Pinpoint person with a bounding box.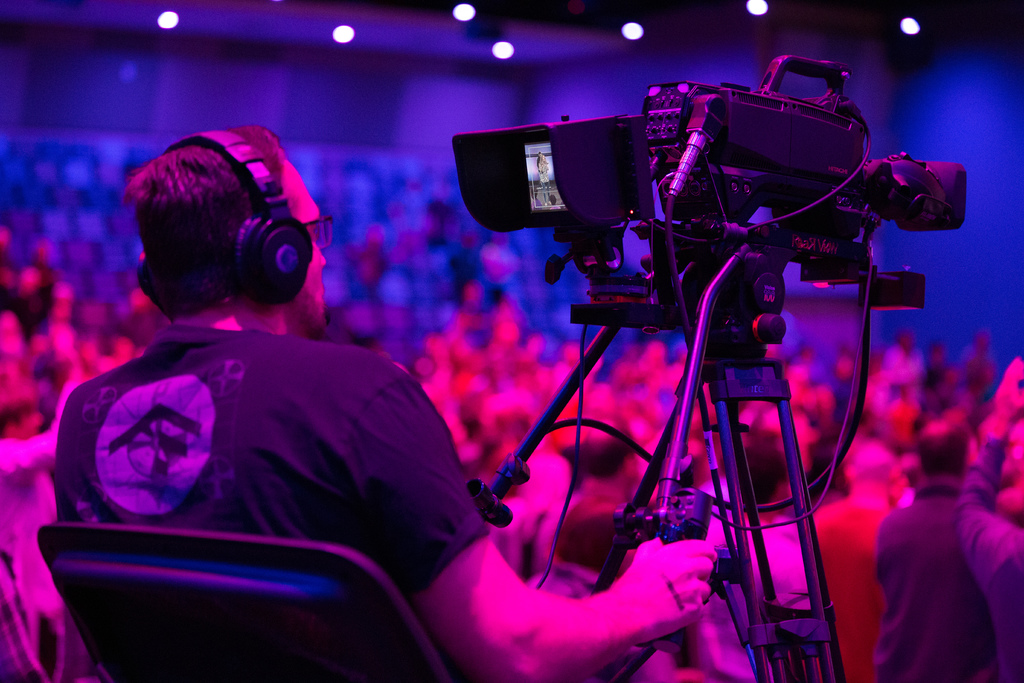
detection(60, 110, 716, 682).
